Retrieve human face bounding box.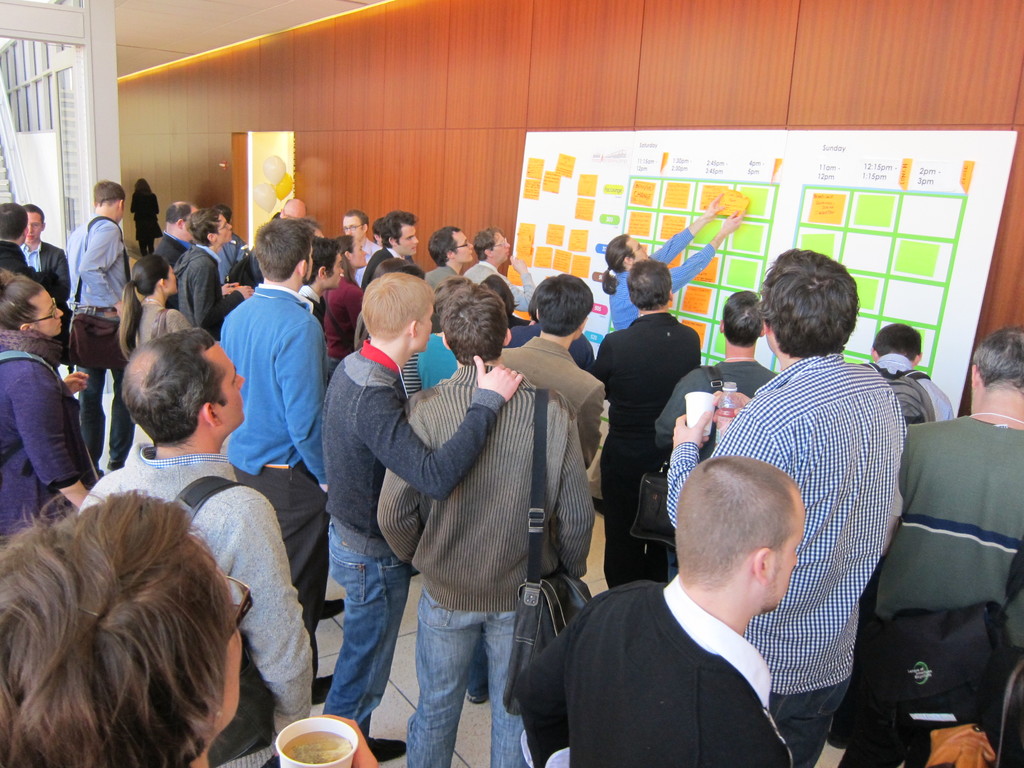
Bounding box: <region>24, 212, 42, 242</region>.
